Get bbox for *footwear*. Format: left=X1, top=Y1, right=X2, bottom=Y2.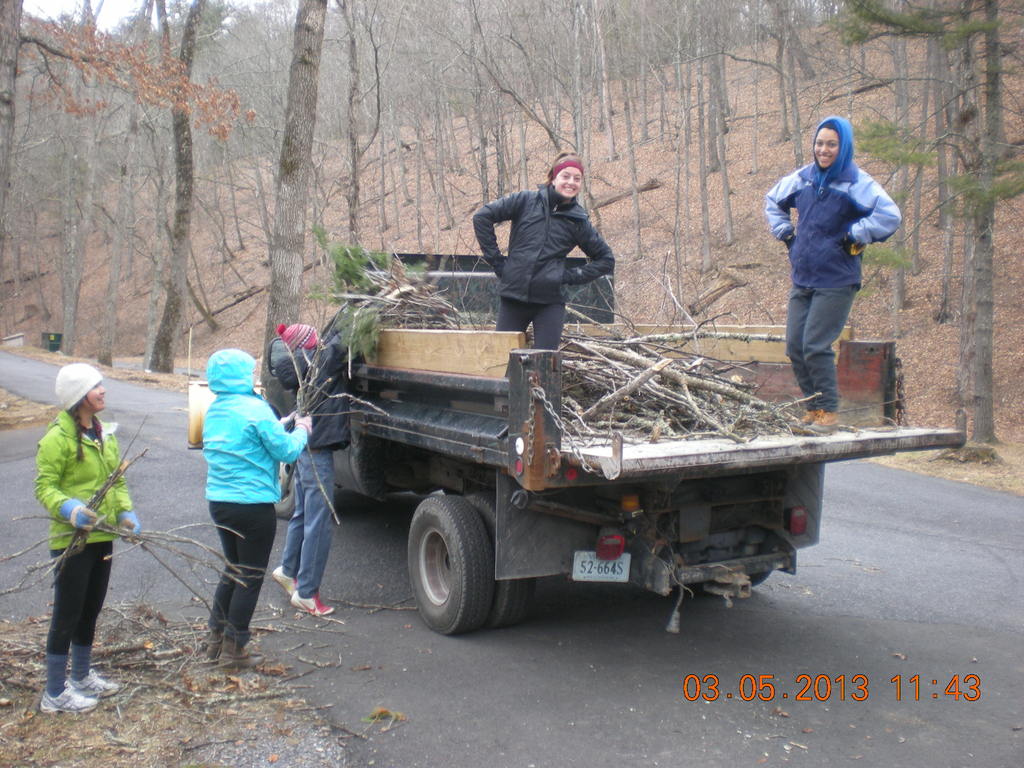
left=273, top=569, right=296, bottom=593.
